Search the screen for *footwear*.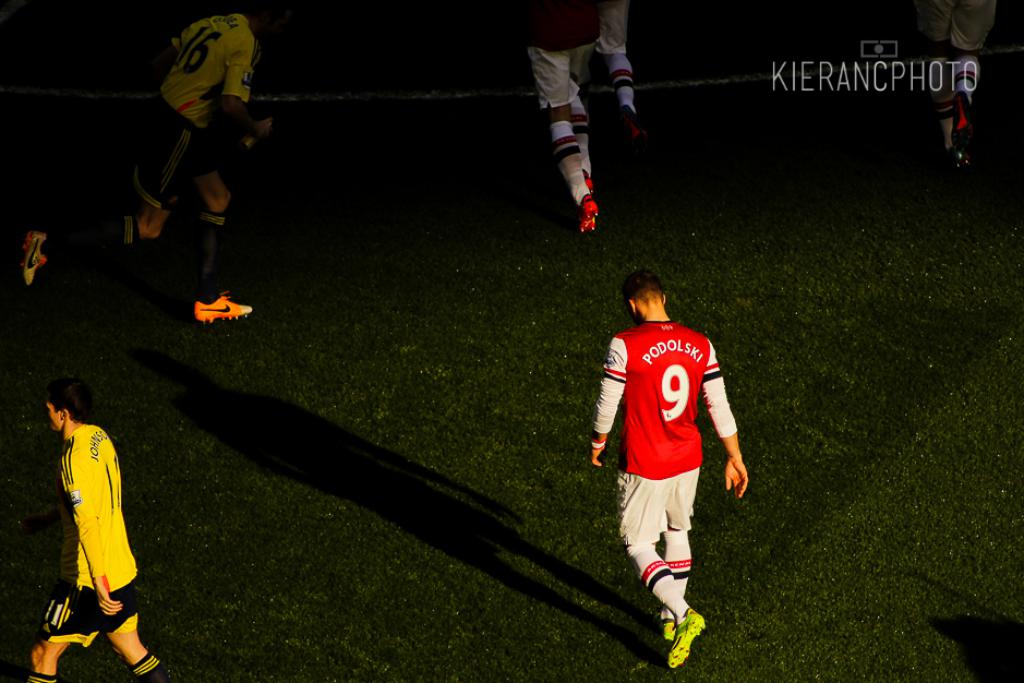
Found at box=[19, 225, 53, 289].
